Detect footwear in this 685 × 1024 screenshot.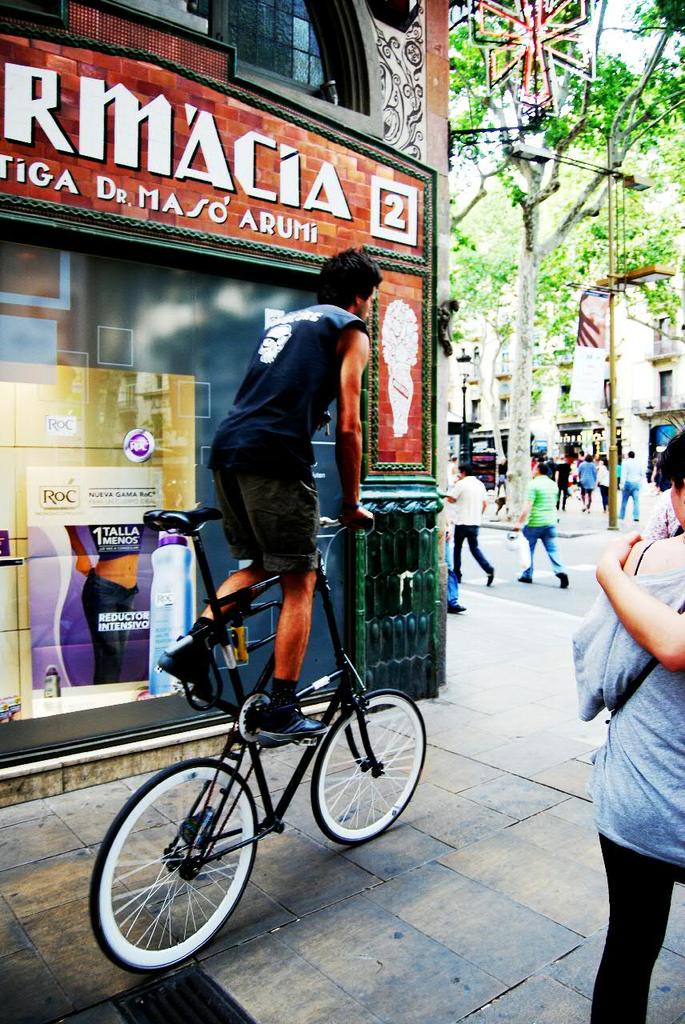
Detection: {"left": 448, "top": 594, "right": 464, "bottom": 615}.
